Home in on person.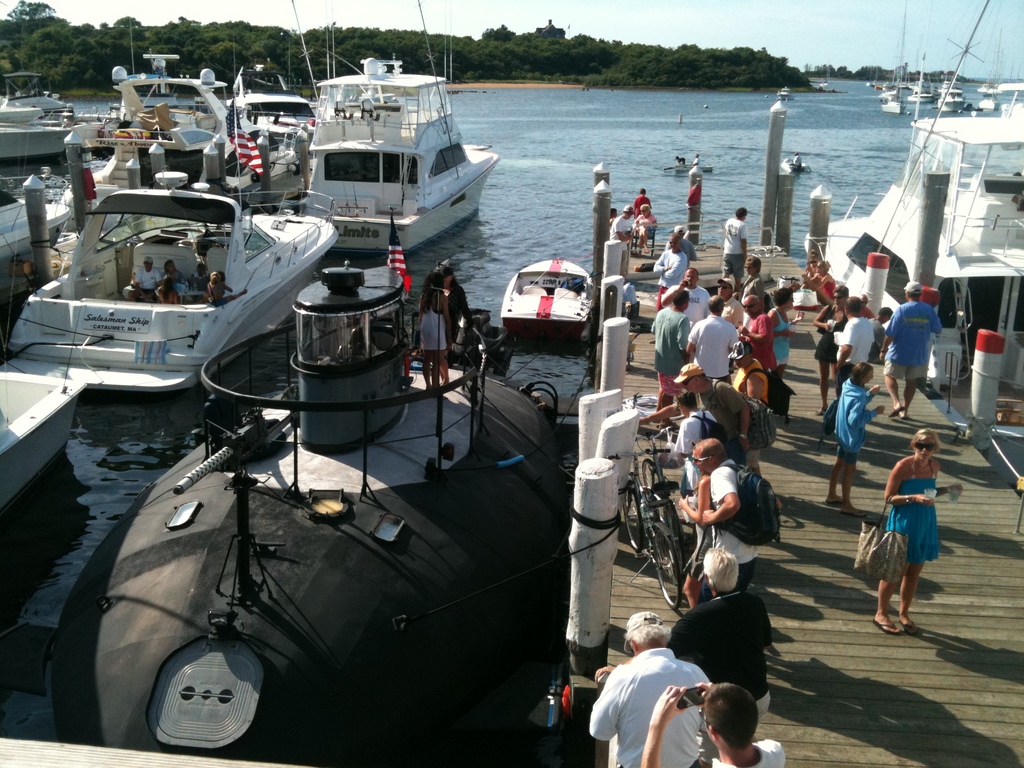
Homed in at bbox=(609, 207, 632, 246).
